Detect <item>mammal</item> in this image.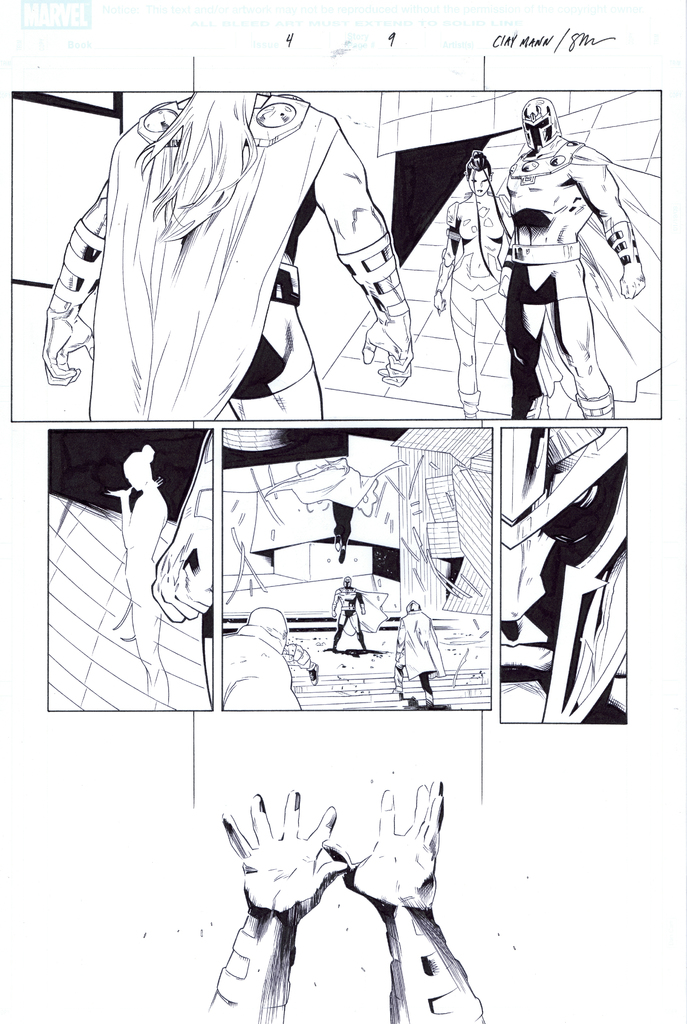
Detection: box(502, 94, 645, 417).
